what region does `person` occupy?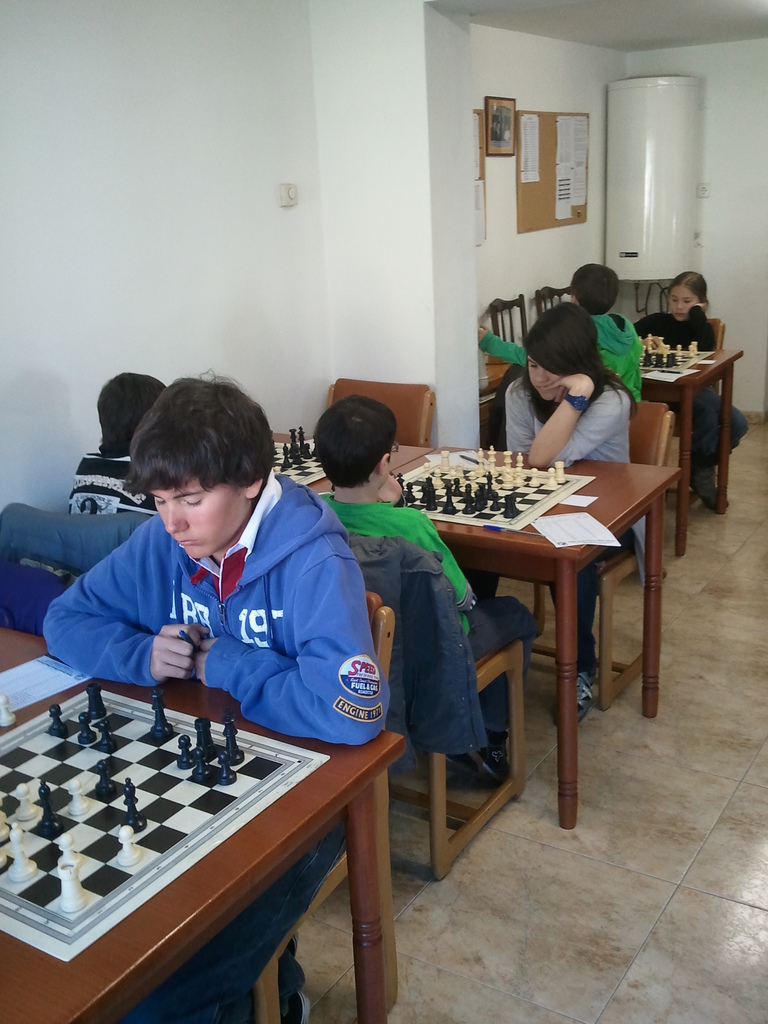
bbox=(481, 264, 646, 386).
